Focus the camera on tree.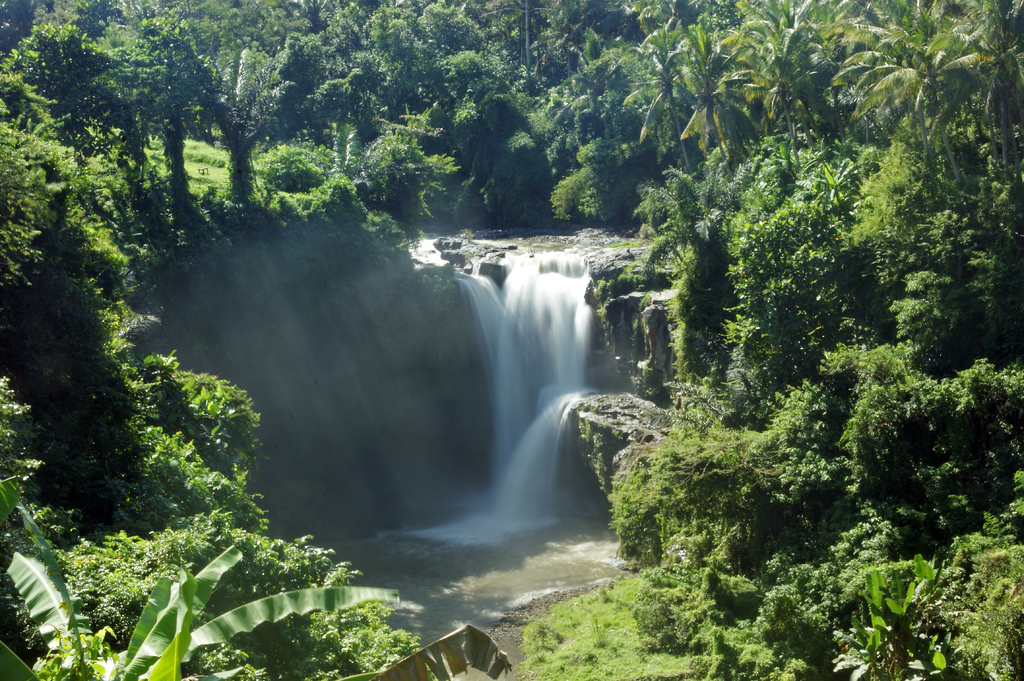
Focus region: locate(709, 13, 828, 159).
